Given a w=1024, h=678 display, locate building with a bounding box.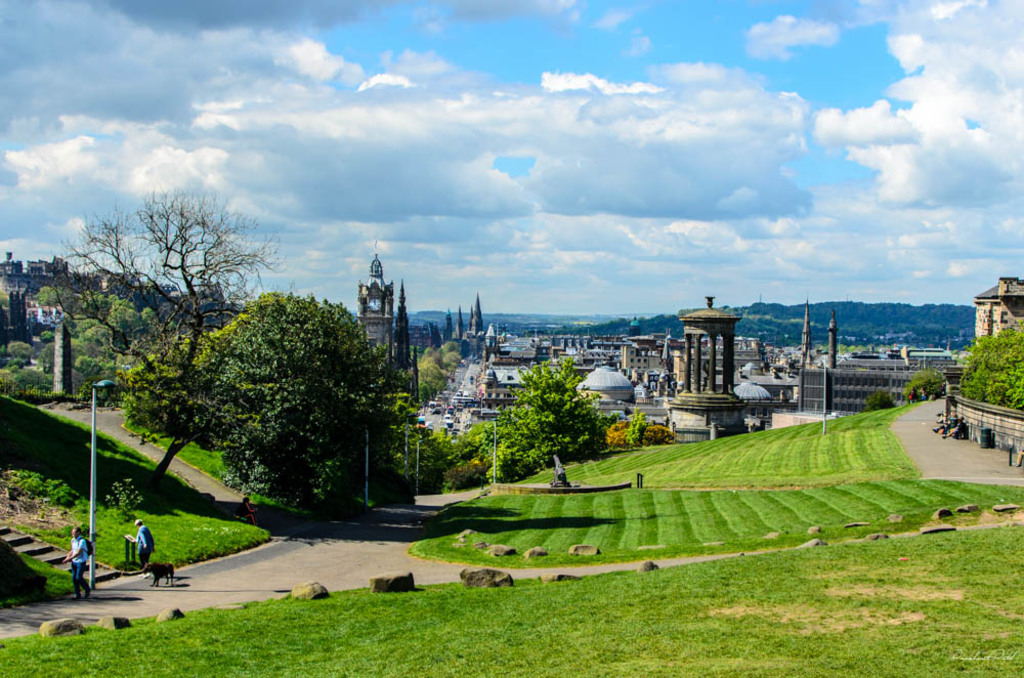
Located: 356 254 399 367.
